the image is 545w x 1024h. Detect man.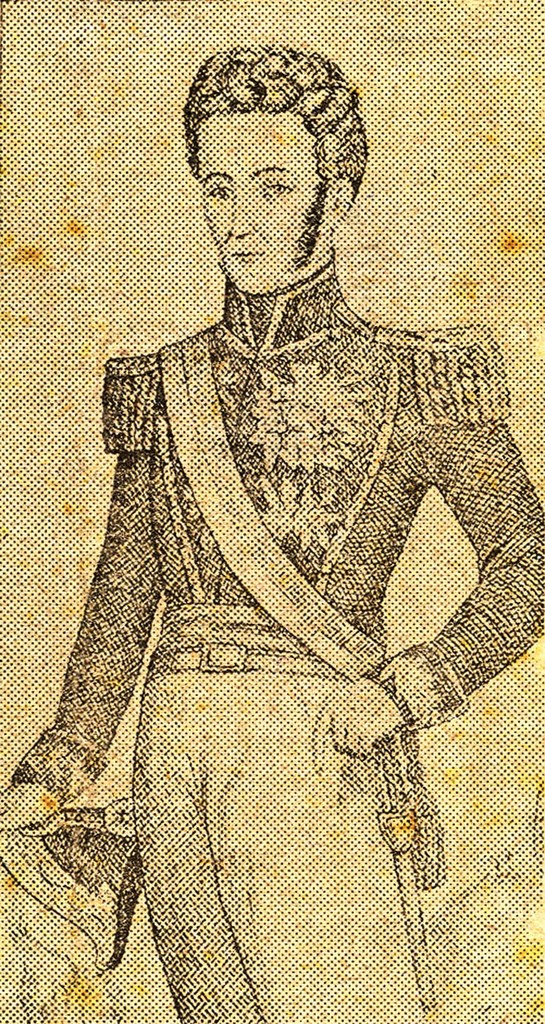
Detection: (0,42,544,1023).
